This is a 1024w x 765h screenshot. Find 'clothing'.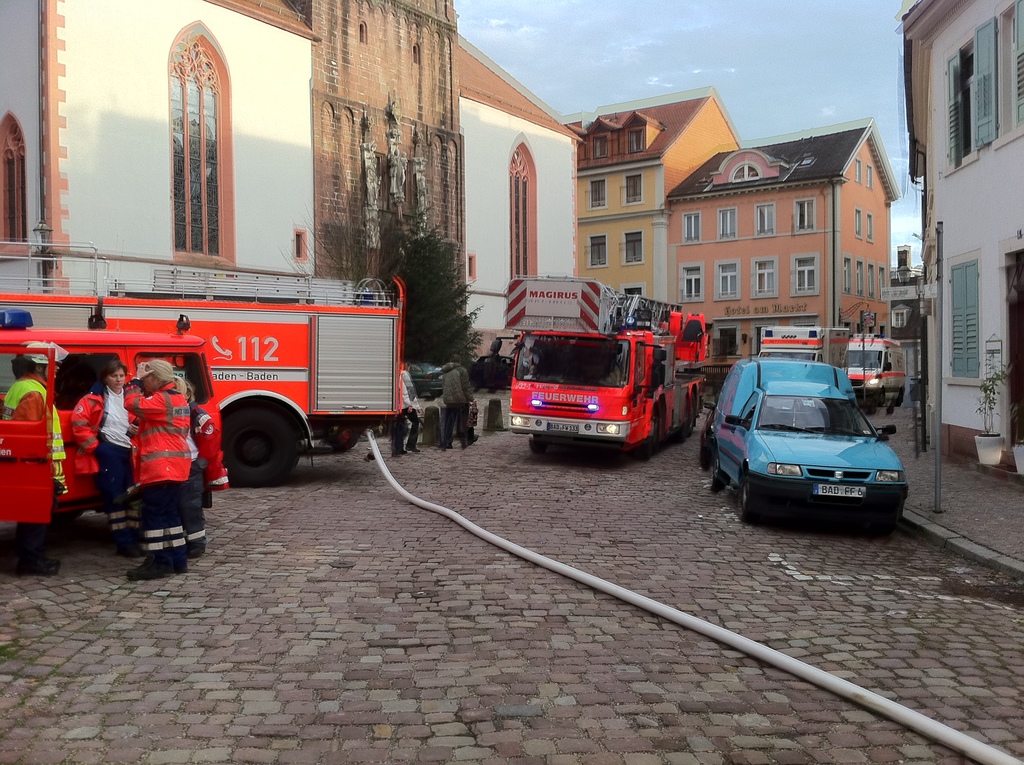
Bounding box: x1=181 y1=397 x2=217 y2=554.
